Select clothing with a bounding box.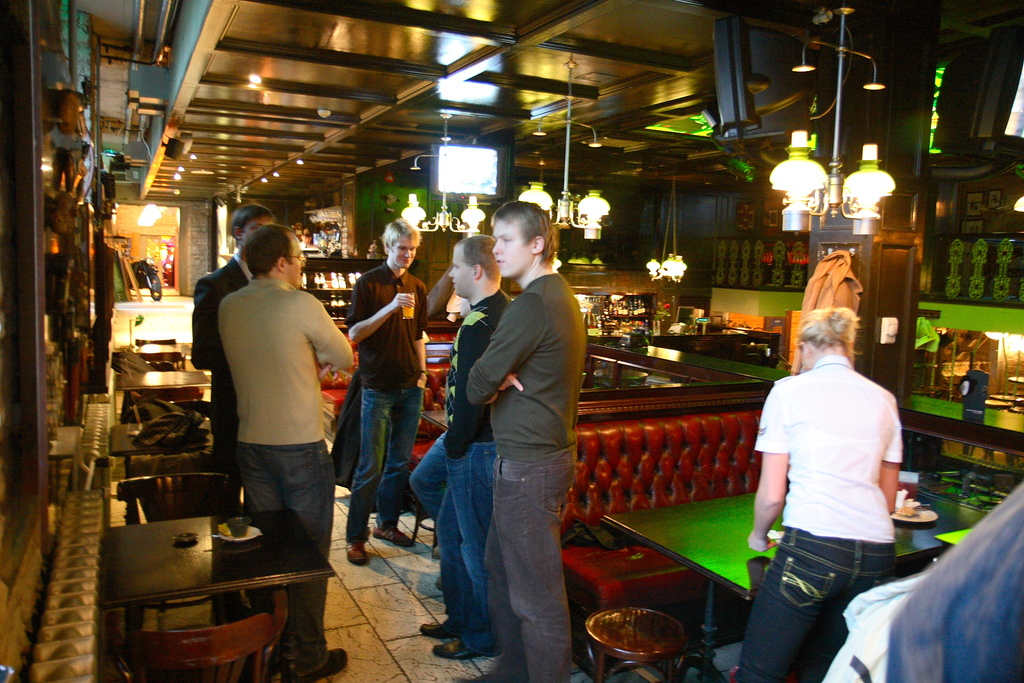
pyautogui.locateOnScreen(828, 478, 1023, 682).
